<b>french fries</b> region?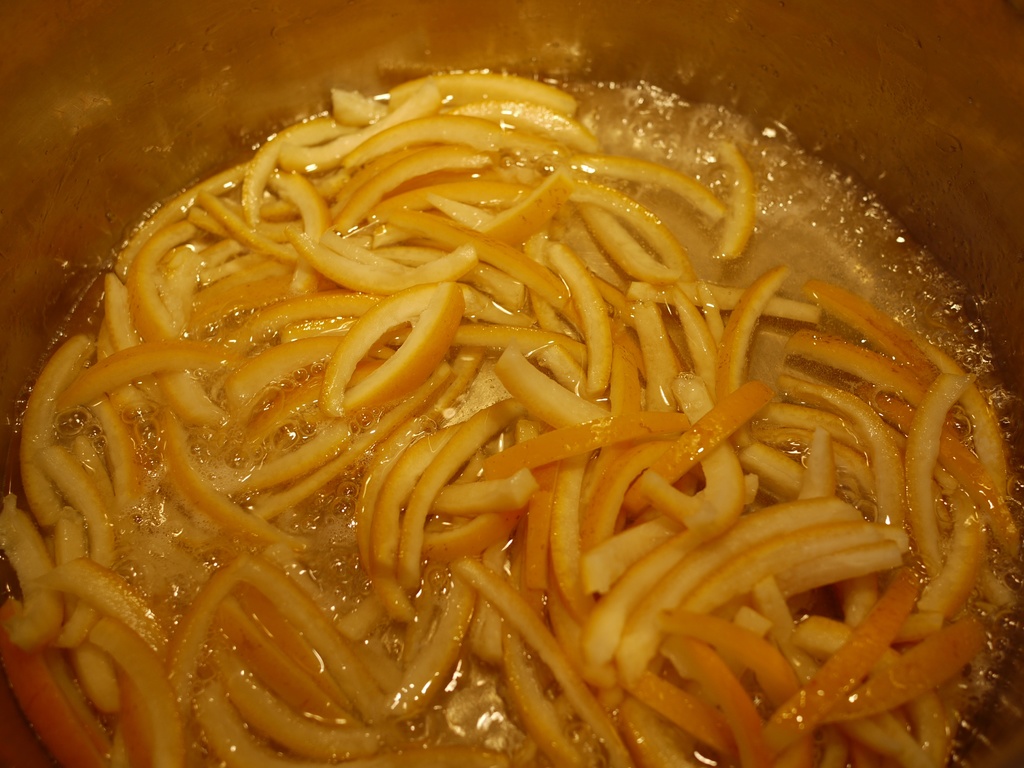
669, 628, 763, 767
